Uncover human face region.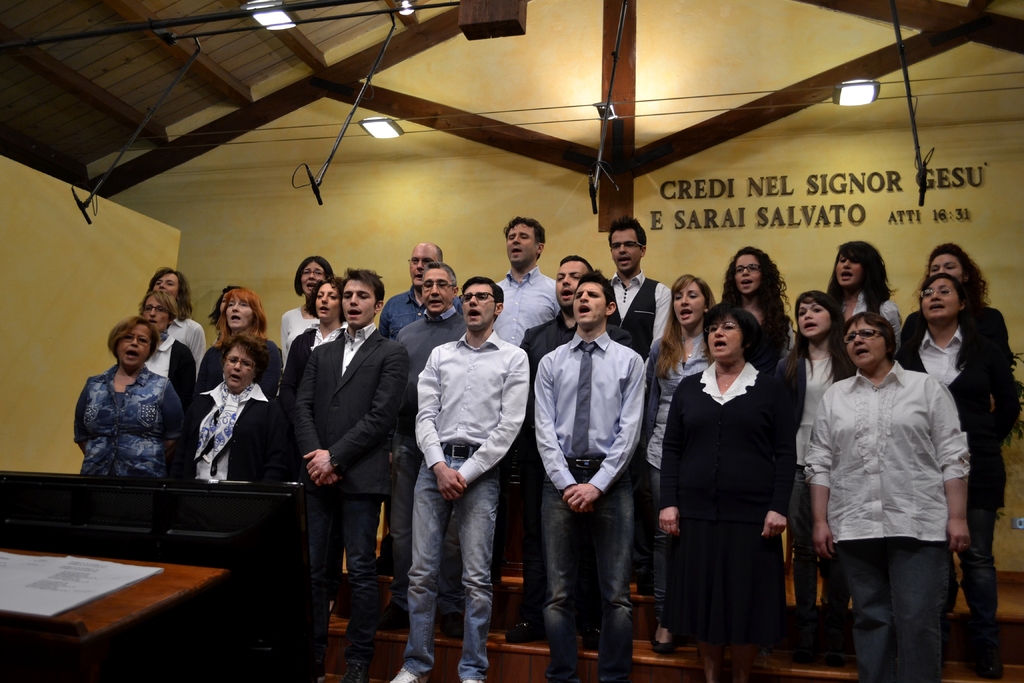
Uncovered: <box>929,252,961,282</box>.
